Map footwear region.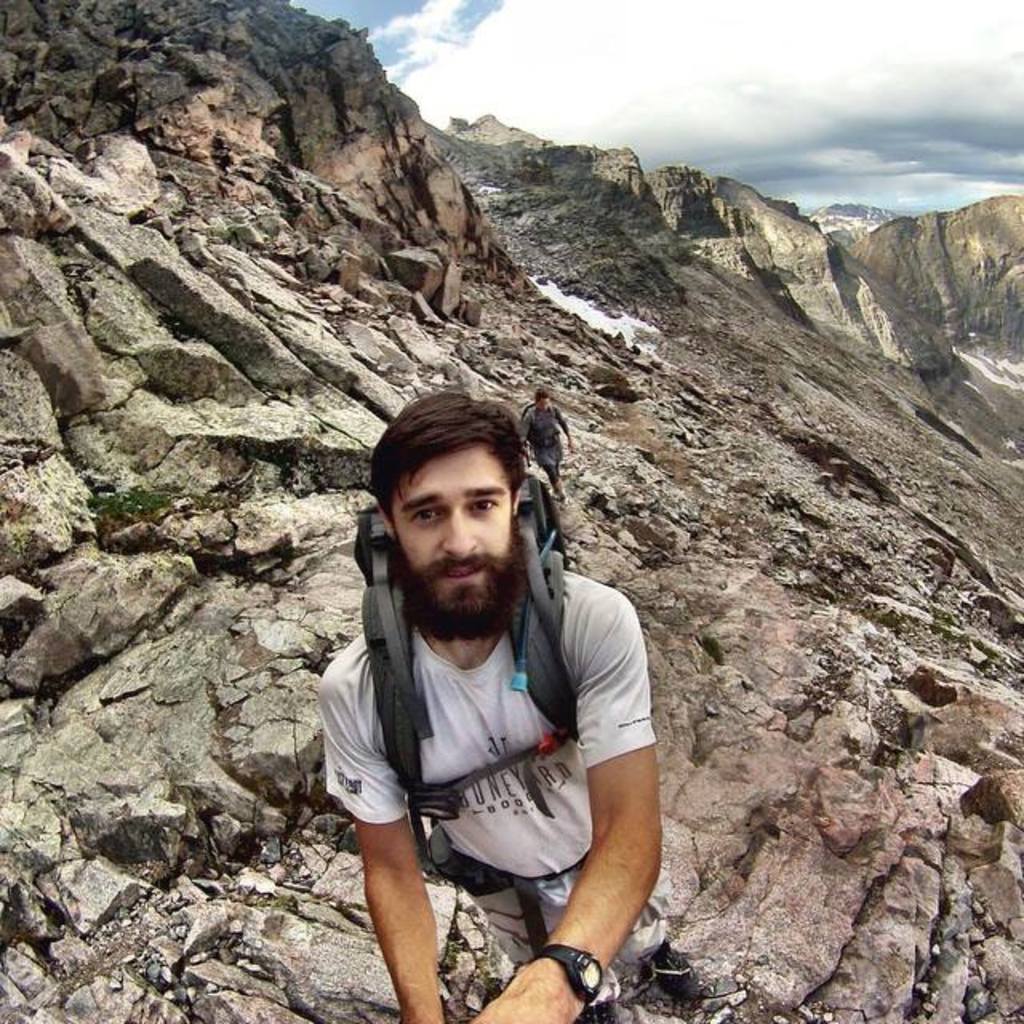
Mapped to Rect(645, 942, 702, 1011).
